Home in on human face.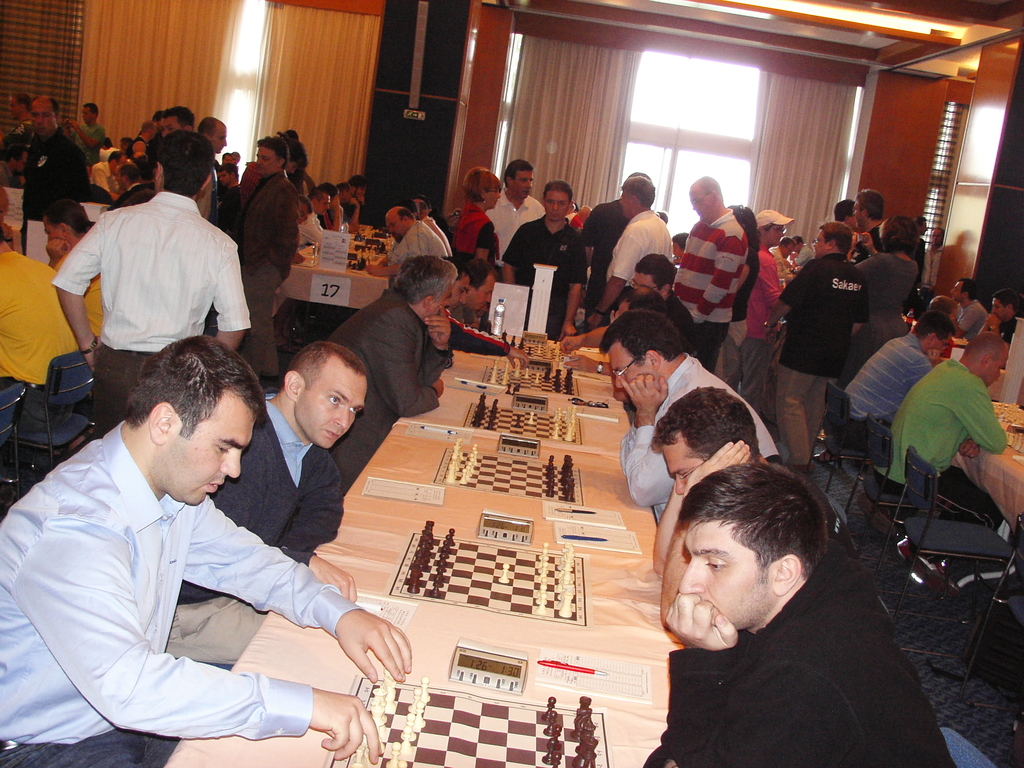
Homed in at x1=81, y1=110, x2=95, y2=124.
